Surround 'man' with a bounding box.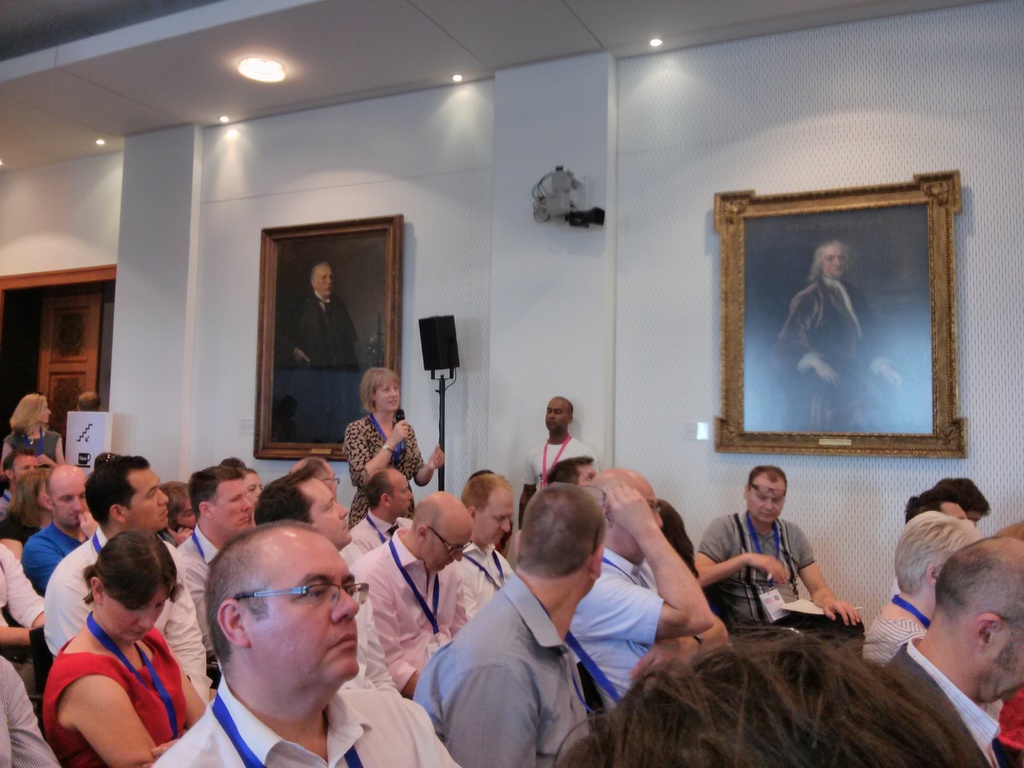
518, 399, 593, 532.
